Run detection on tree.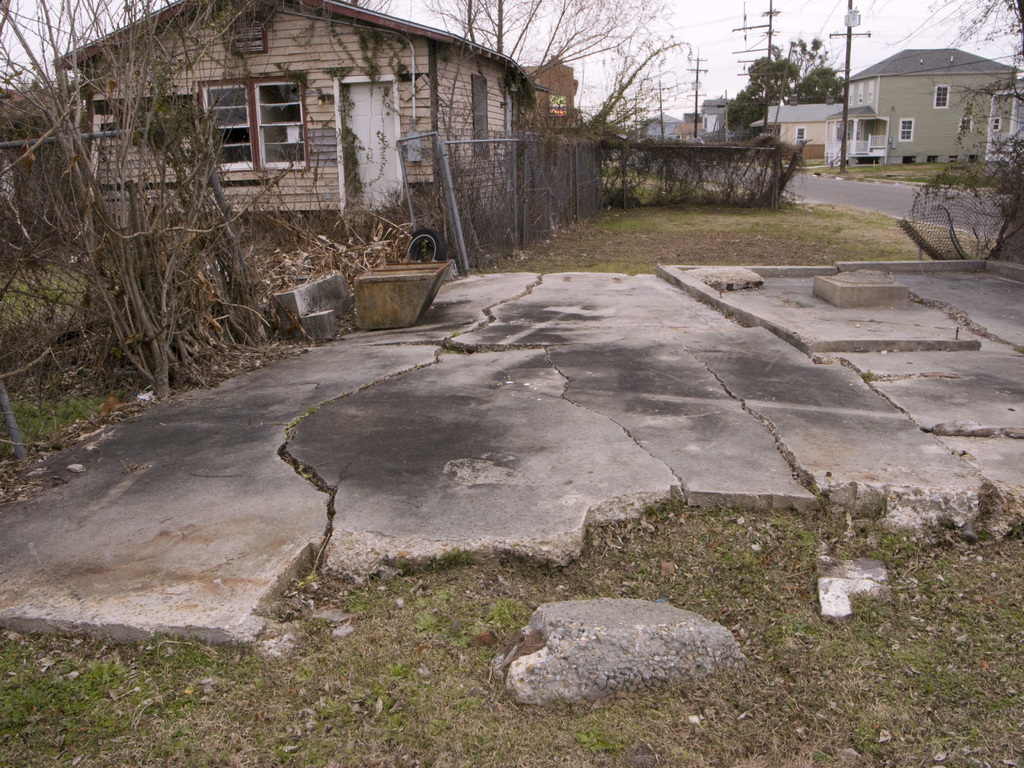
Result: (723, 34, 831, 132).
